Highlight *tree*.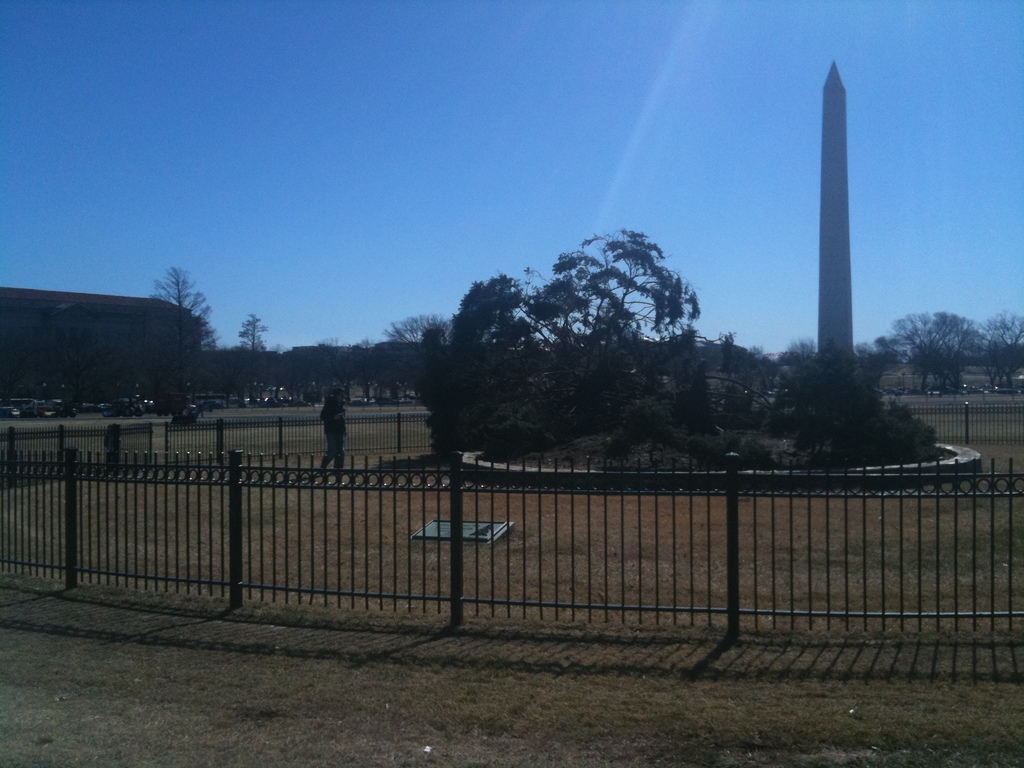
Highlighted region: x1=127, y1=261, x2=225, y2=410.
